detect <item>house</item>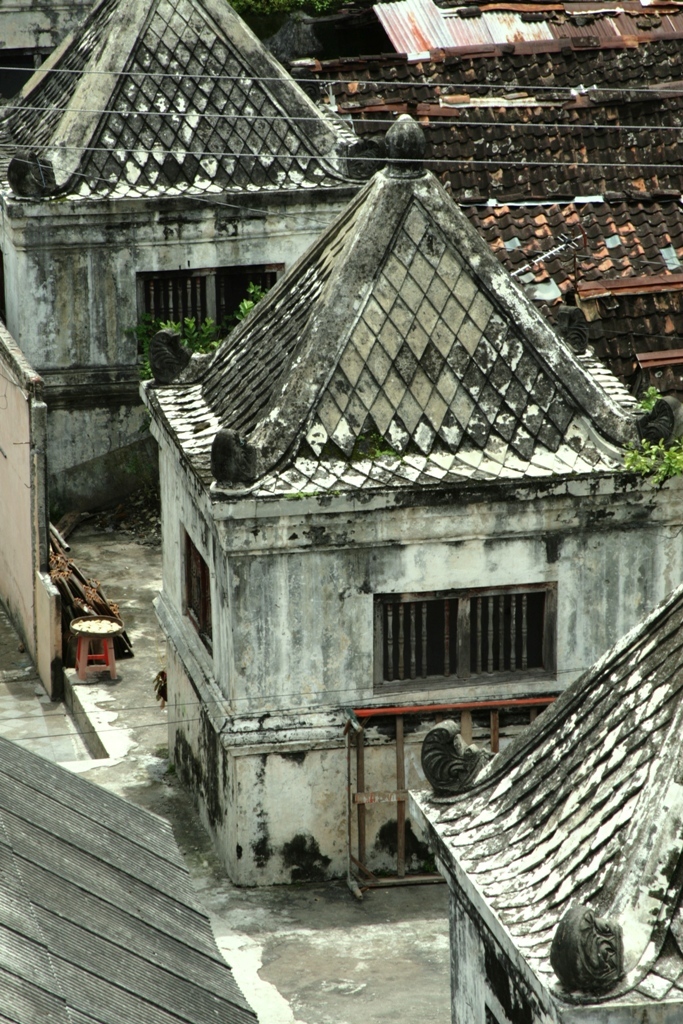
124,91,682,894
